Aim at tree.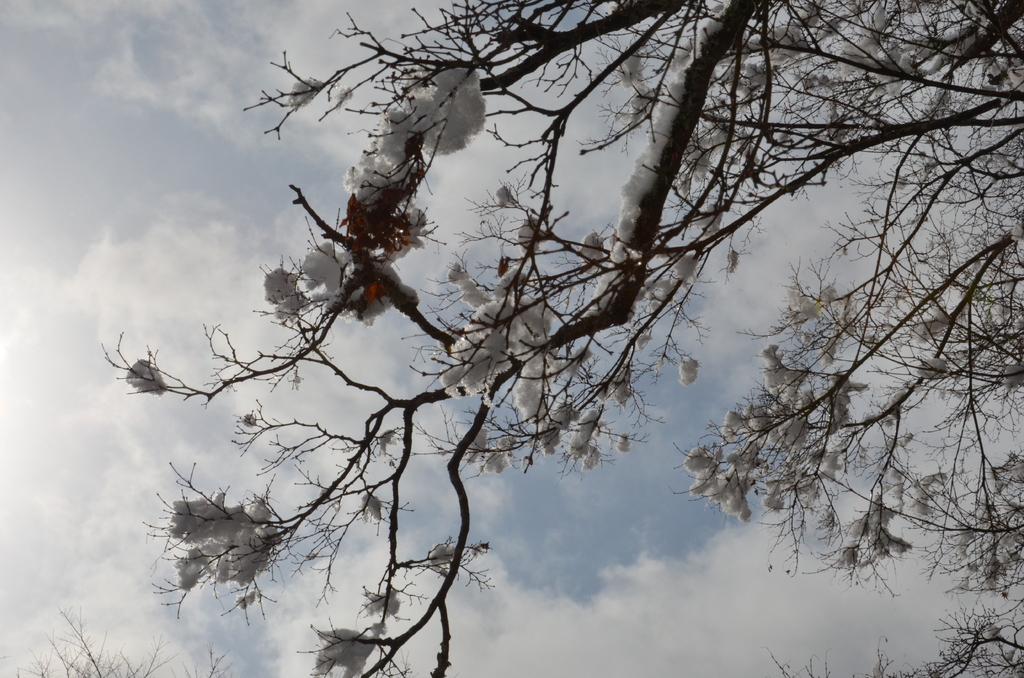
Aimed at (x1=5, y1=604, x2=234, y2=677).
